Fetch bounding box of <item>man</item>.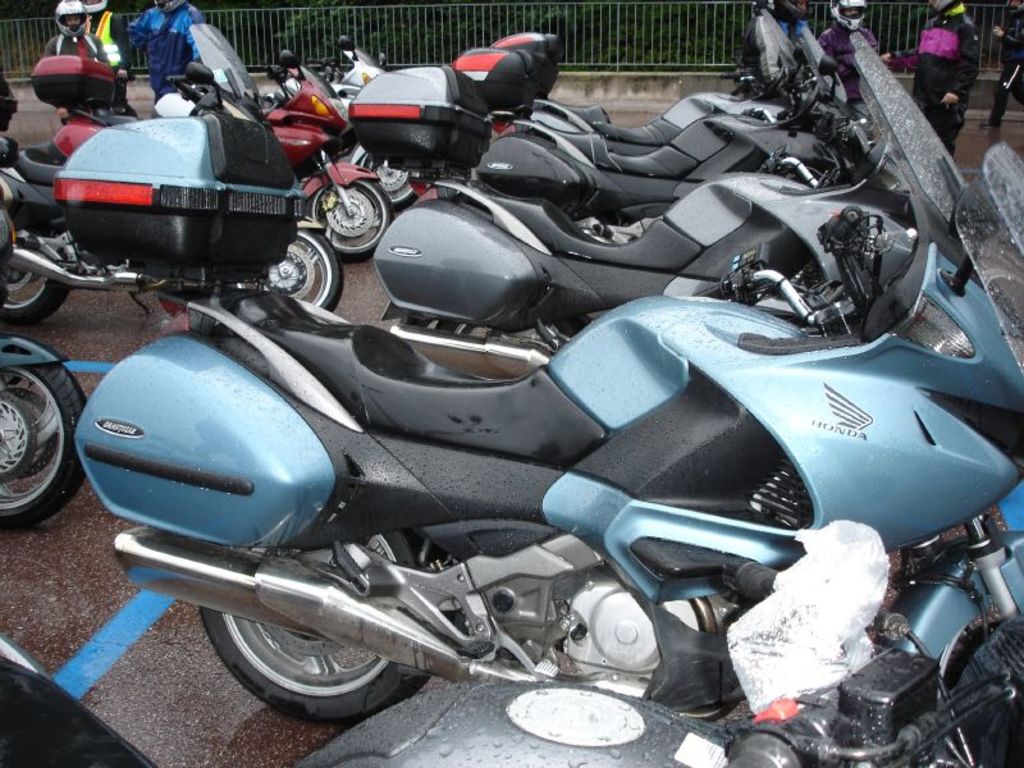
Bbox: bbox=[883, 0, 973, 154].
